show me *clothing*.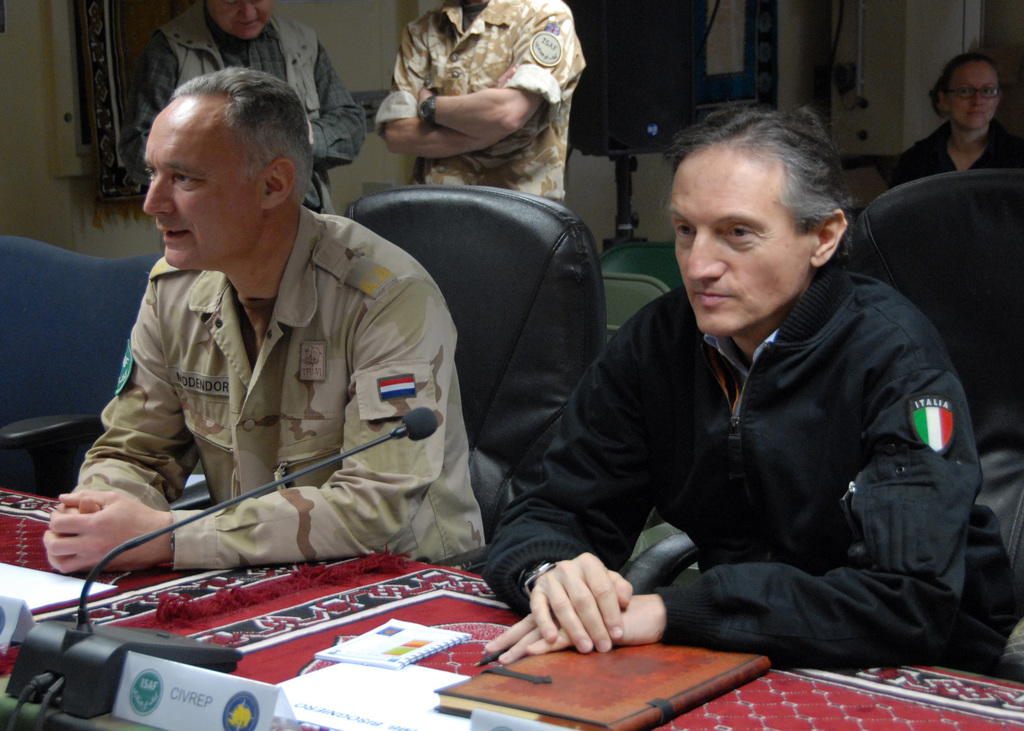
*clothing* is here: bbox=(479, 255, 1023, 677).
